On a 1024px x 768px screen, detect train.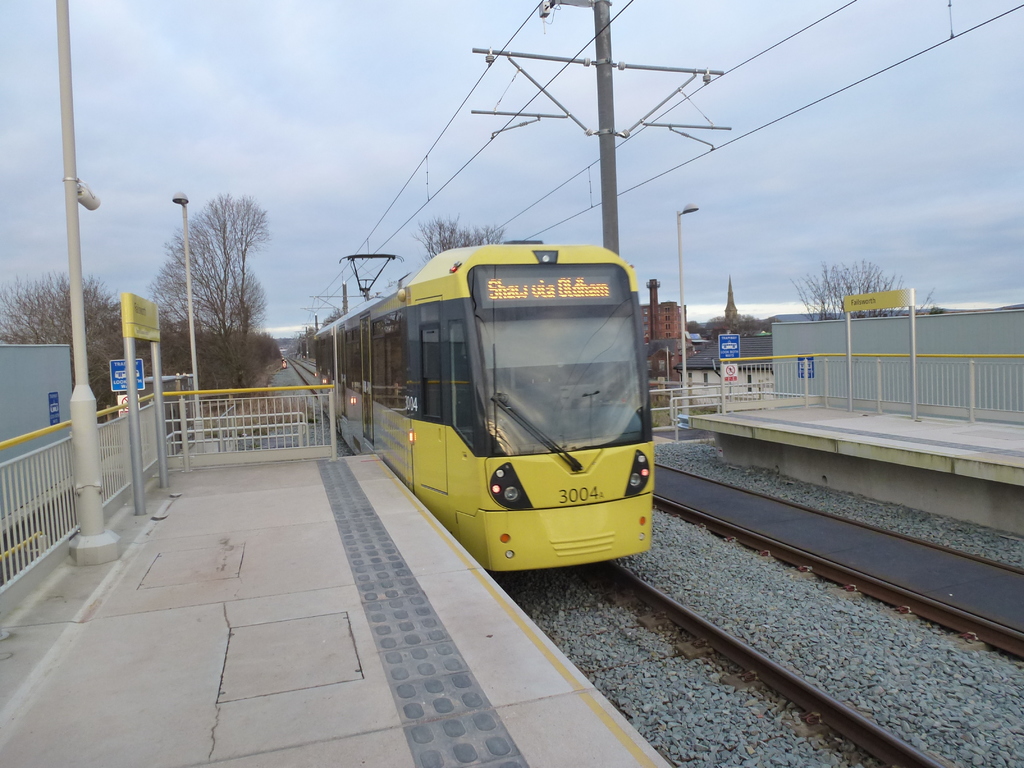
309,248,659,589.
